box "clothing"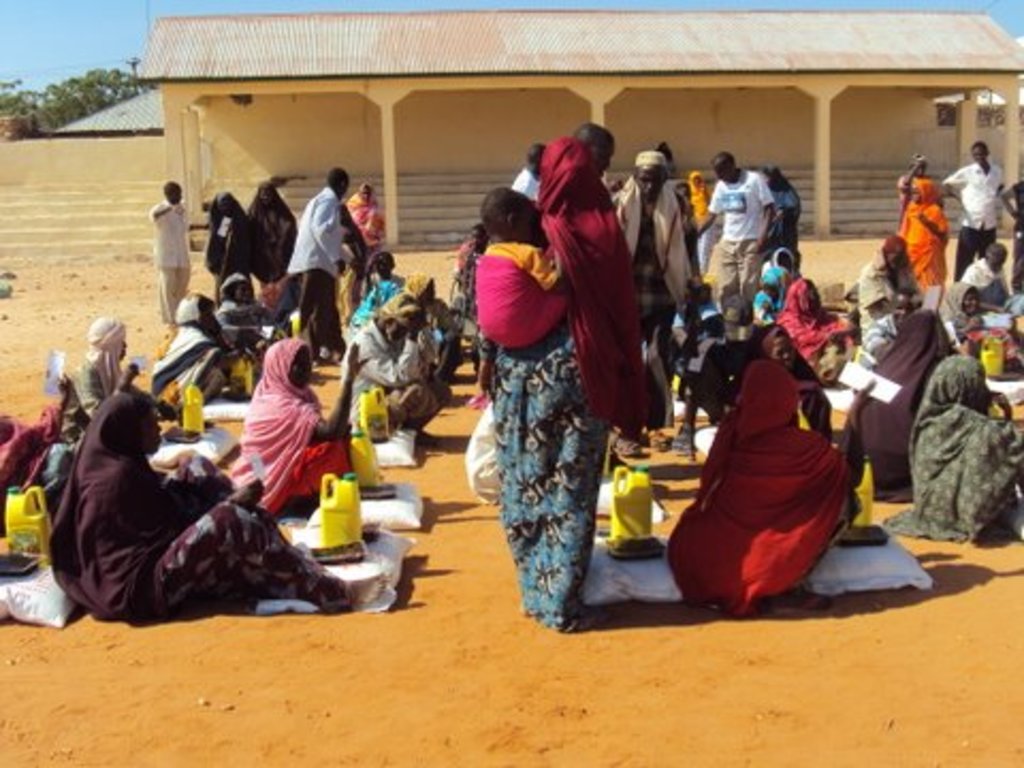
[668, 188, 706, 273]
